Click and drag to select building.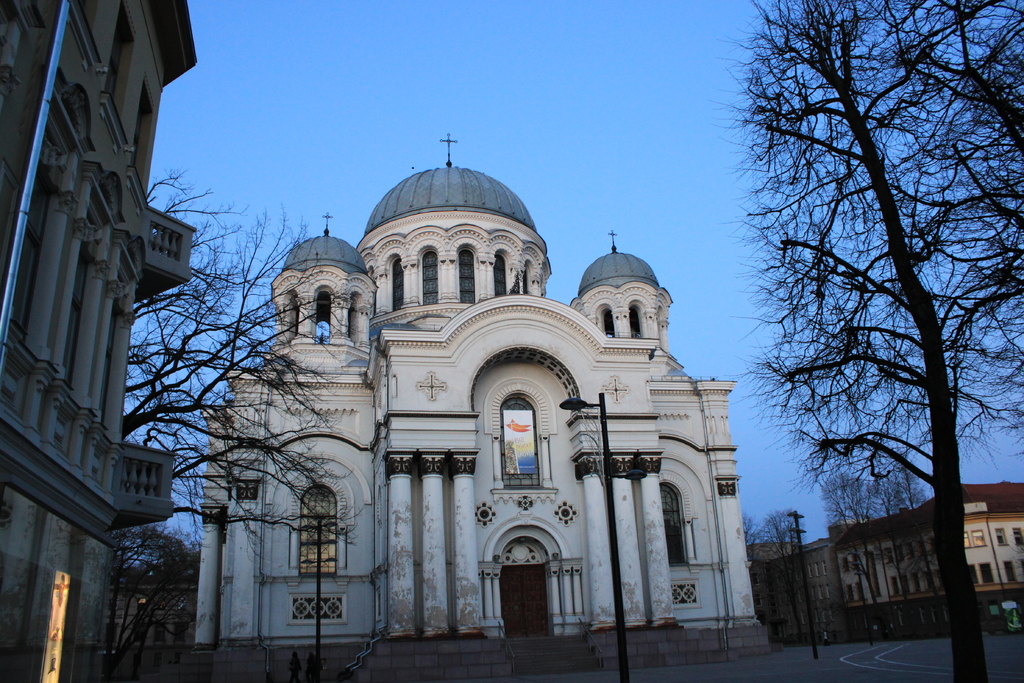
Selection: BBox(847, 483, 1023, 633).
